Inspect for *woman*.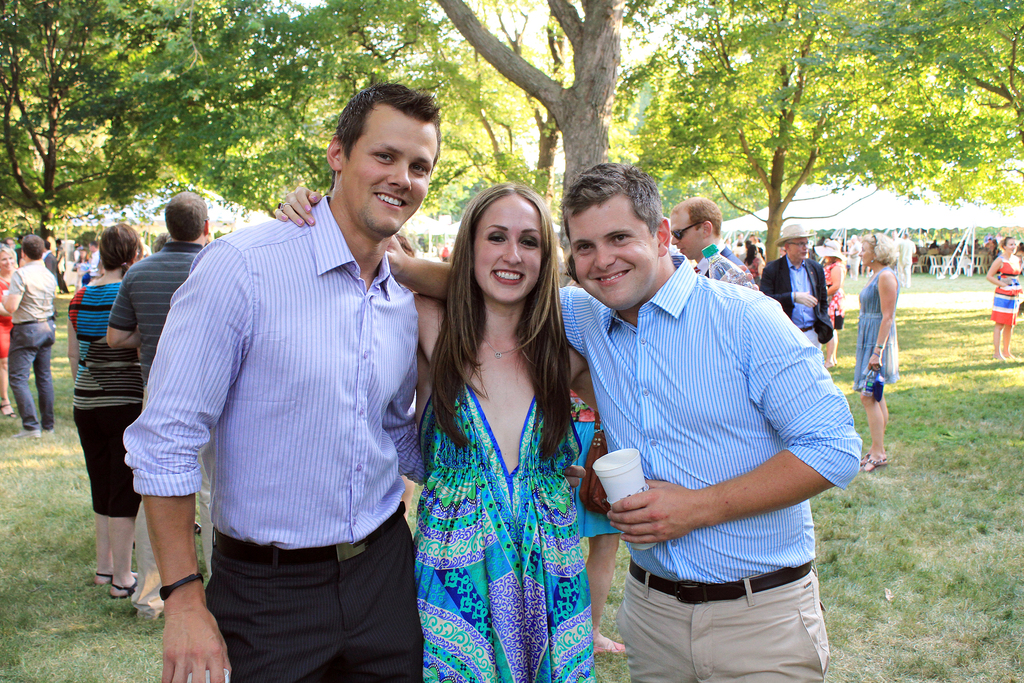
Inspection: BBox(63, 224, 149, 600).
